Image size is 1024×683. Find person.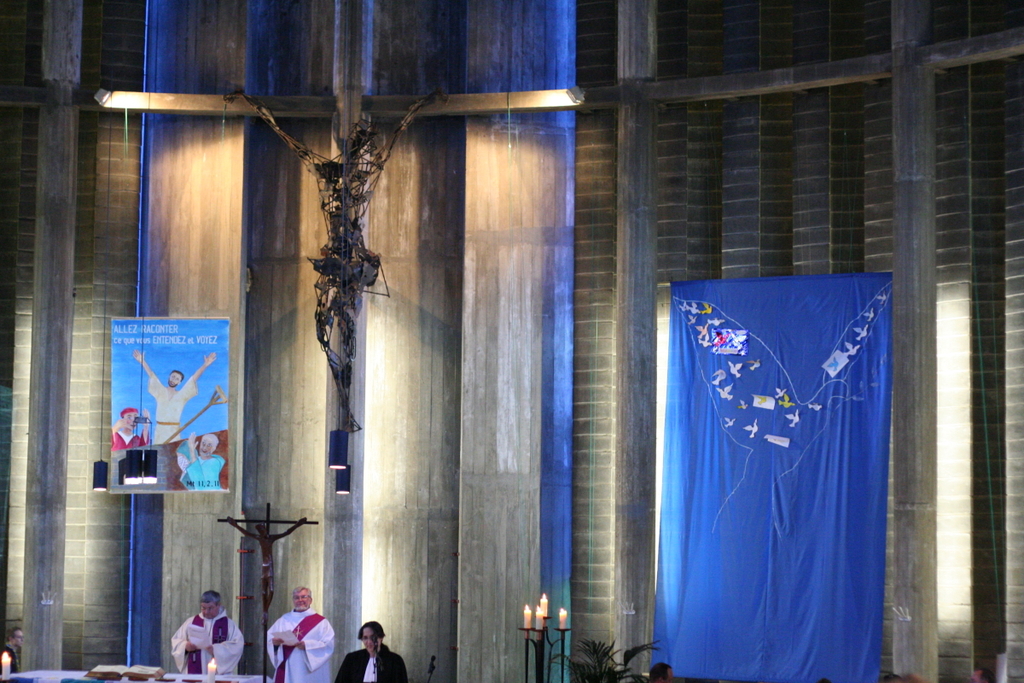
bbox=[650, 664, 672, 682].
